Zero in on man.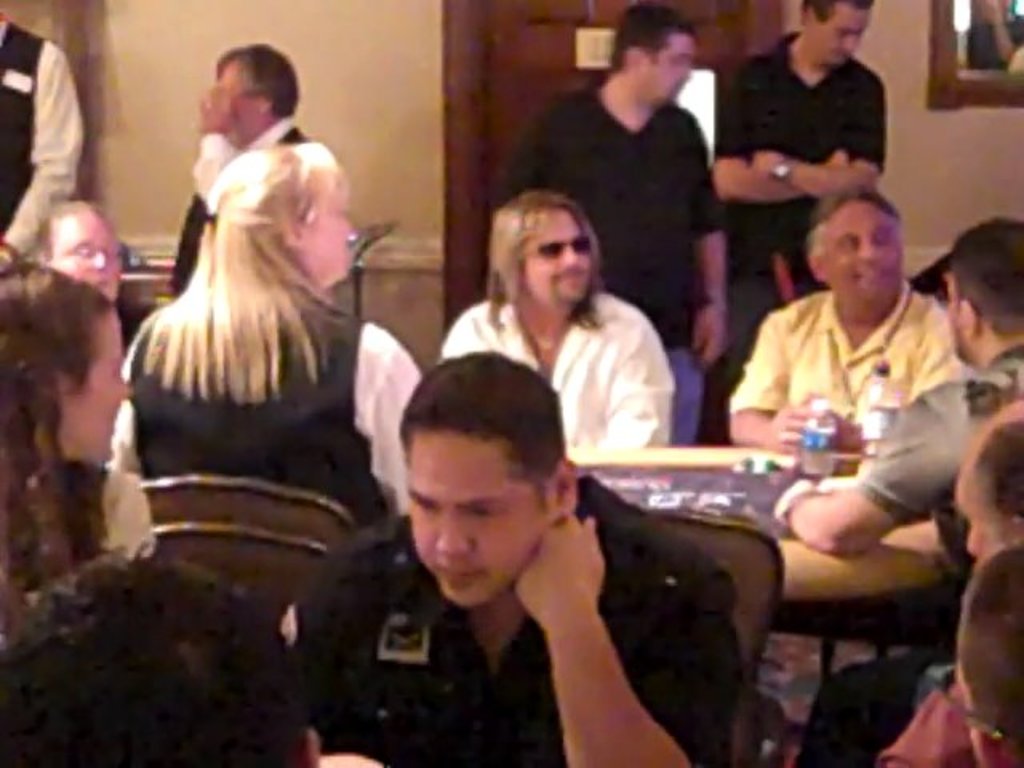
Zeroed in: <box>499,0,731,450</box>.
